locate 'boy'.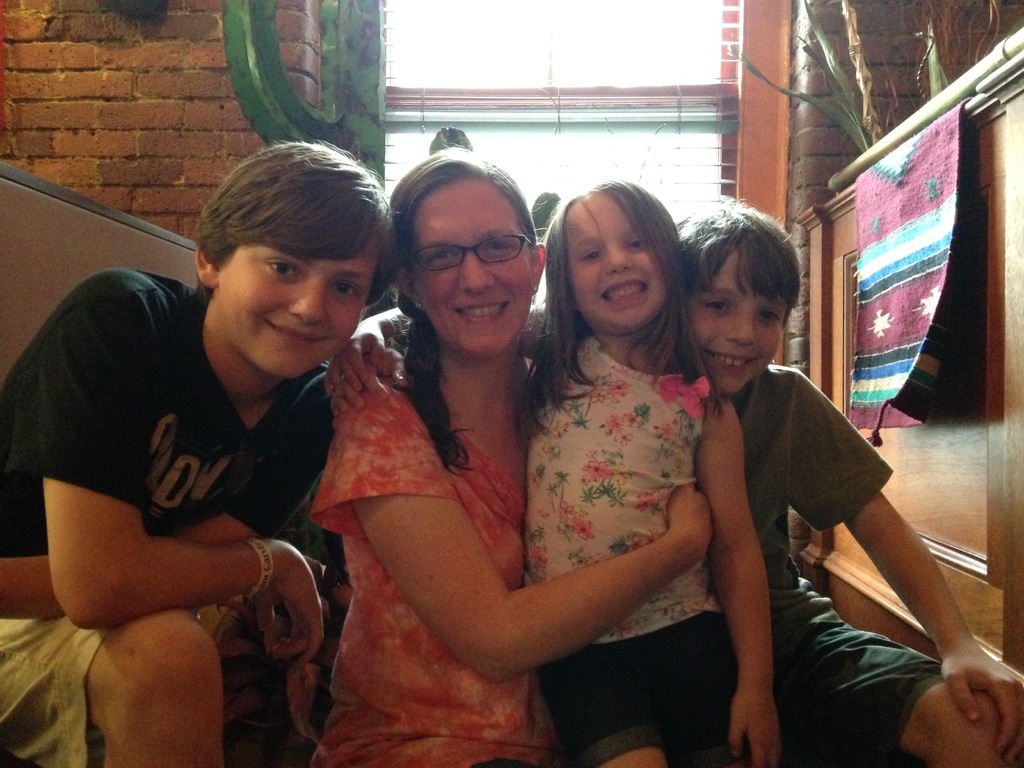
Bounding box: (19,159,415,702).
